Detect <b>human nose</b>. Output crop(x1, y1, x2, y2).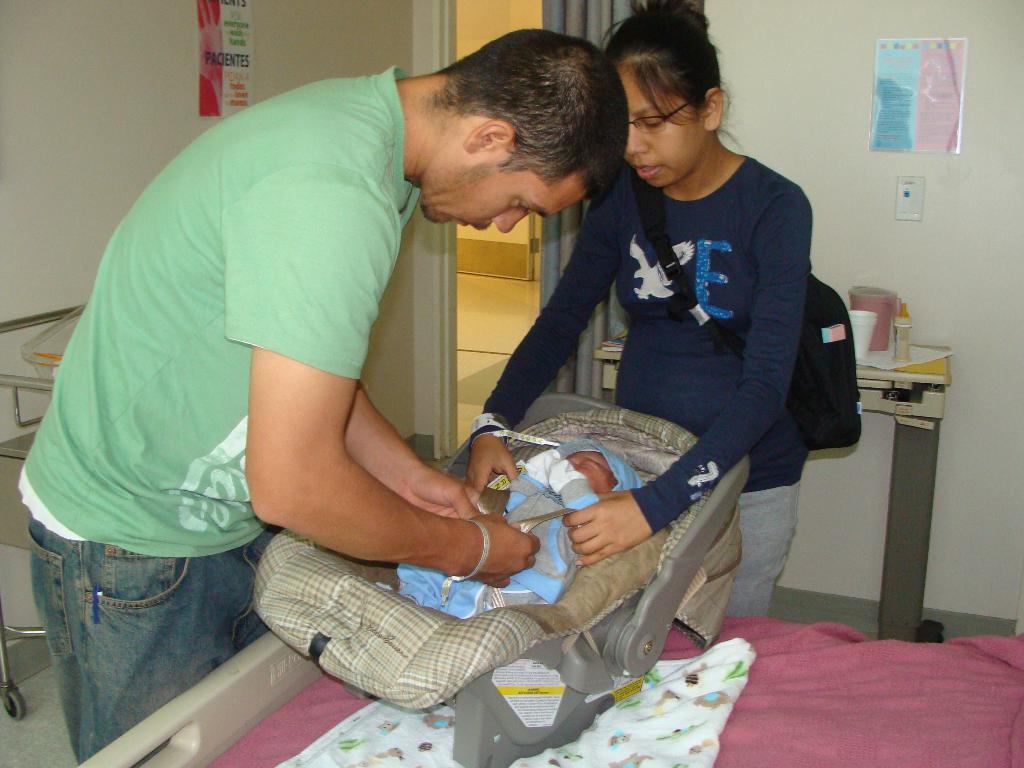
crop(624, 126, 650, 151).
